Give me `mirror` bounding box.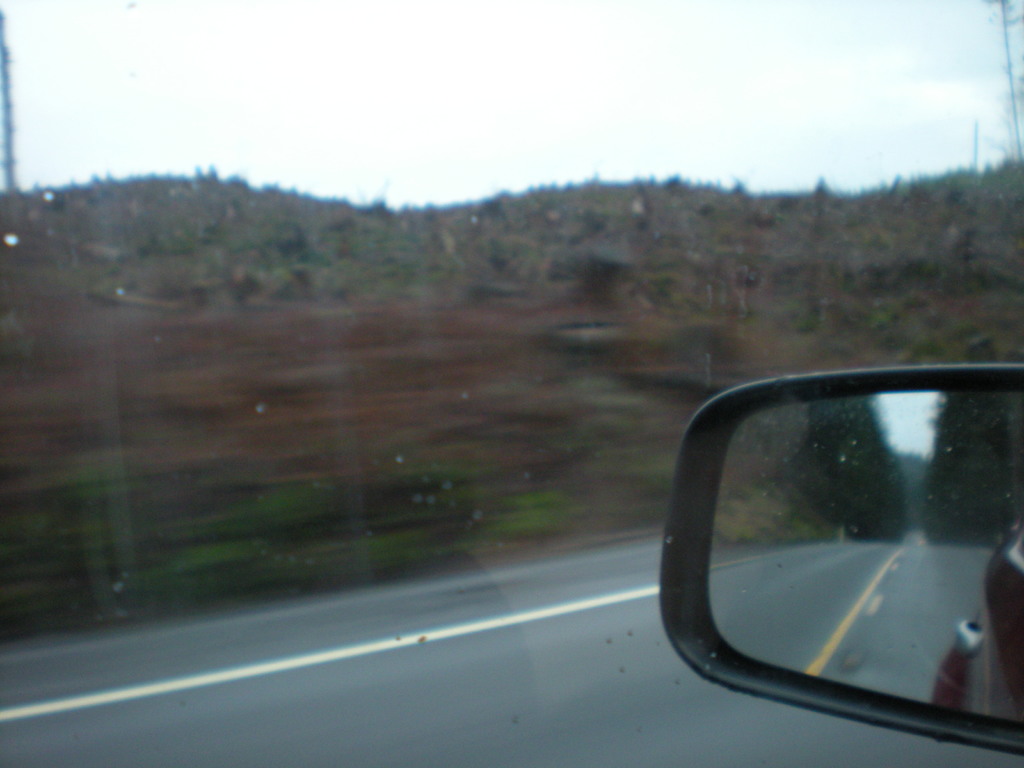
region(704, 389, 1023, 723).
